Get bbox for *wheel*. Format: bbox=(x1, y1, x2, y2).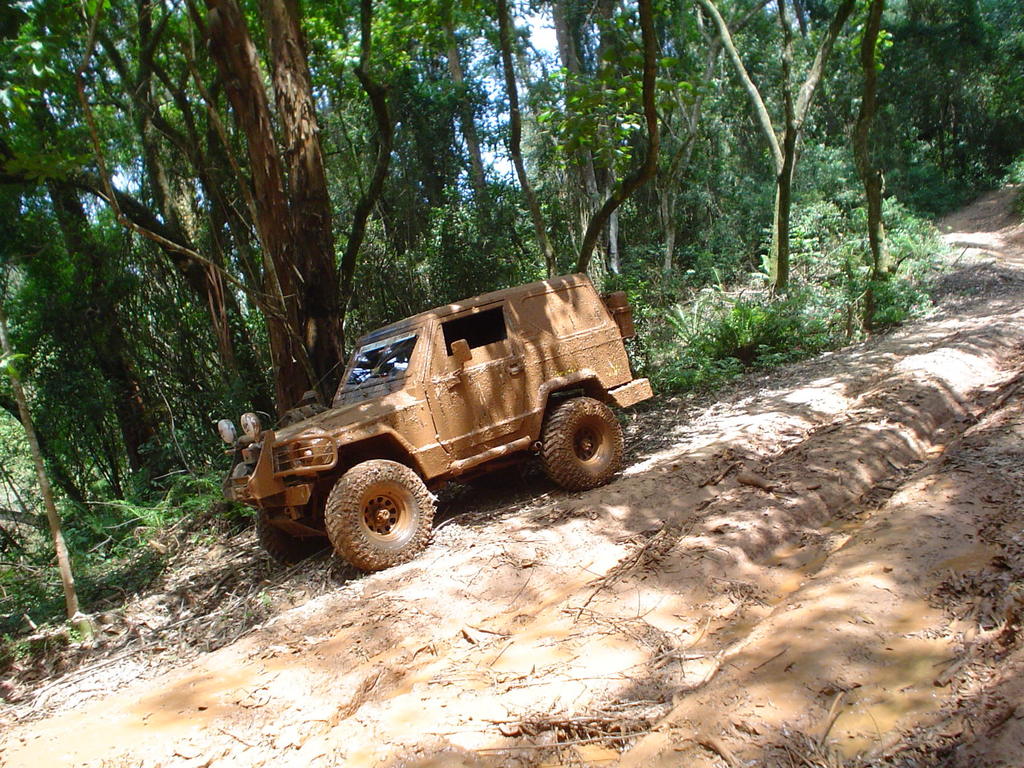
bbox=(316, 463, 427, 564).
